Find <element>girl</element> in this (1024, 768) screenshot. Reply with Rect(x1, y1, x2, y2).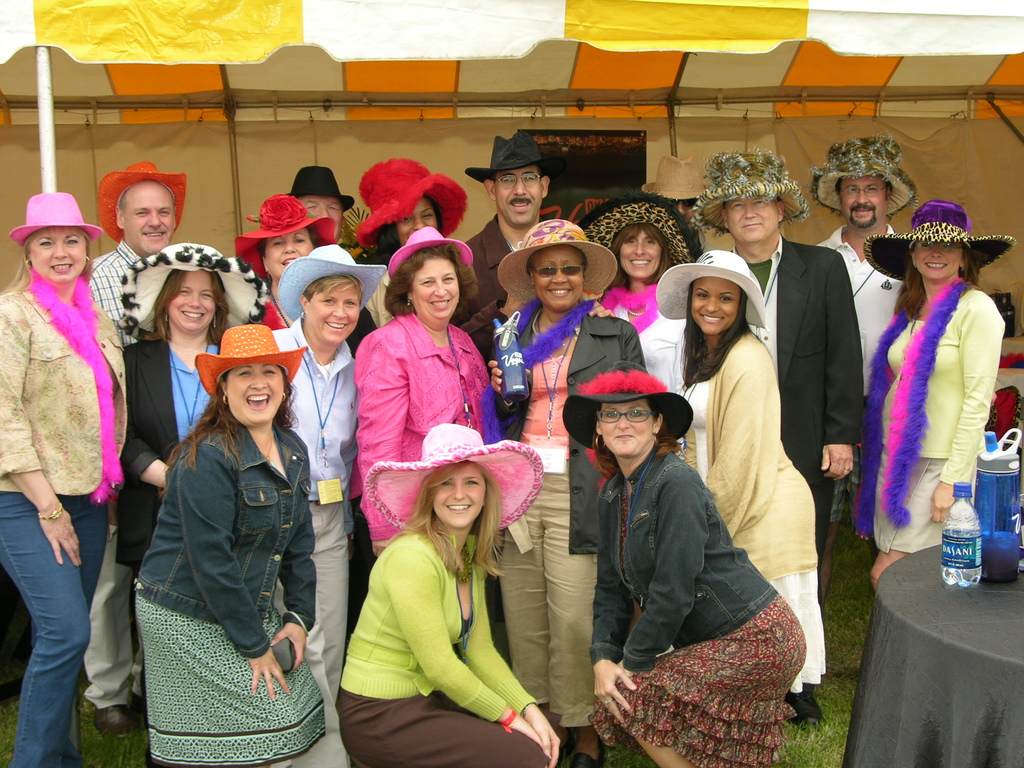
Rect(134, 323, 333, 730).
